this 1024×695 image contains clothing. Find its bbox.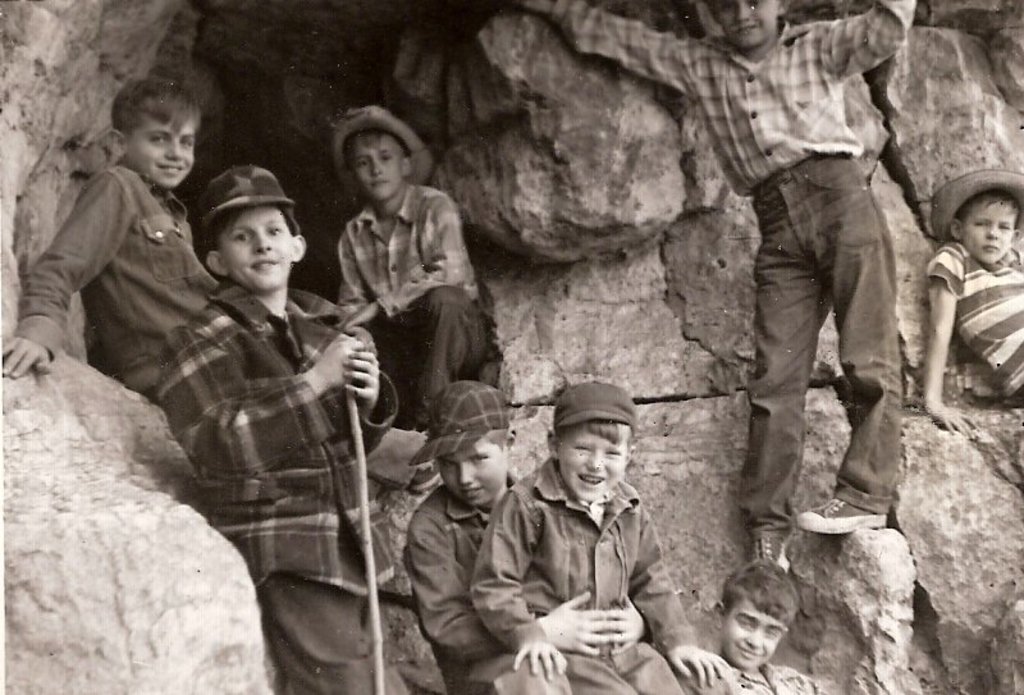
x1=705, y1=653, x2=832, y2=694.
